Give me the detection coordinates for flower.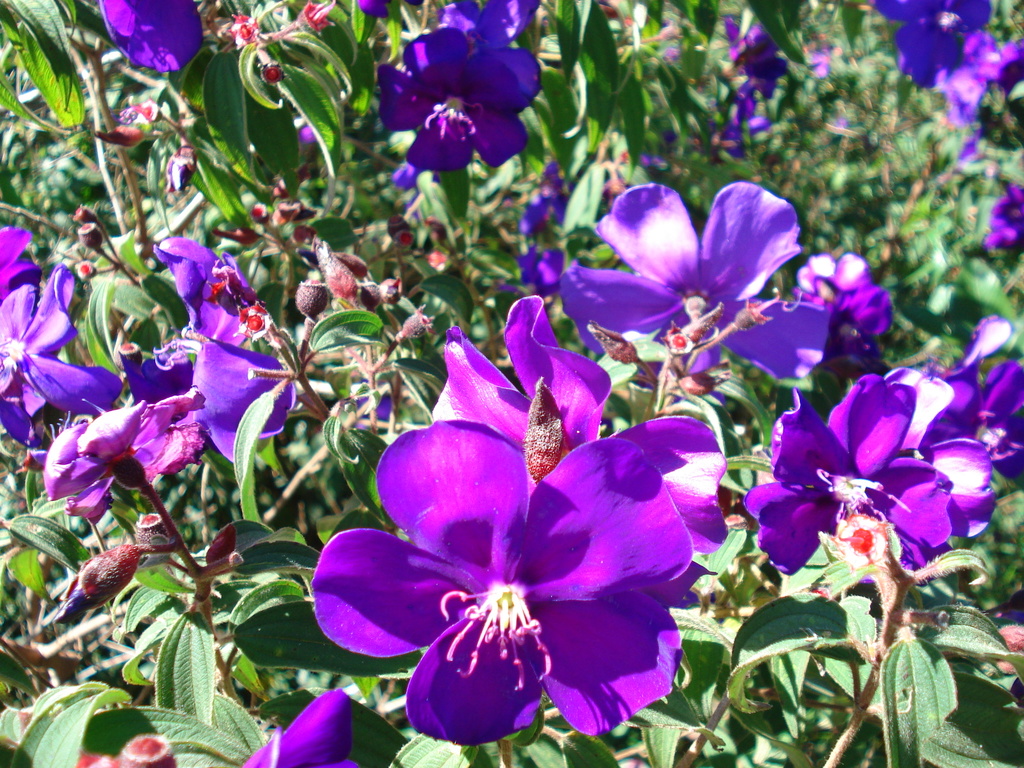
[x1=376, y1=27, x2=541, y2=180].
